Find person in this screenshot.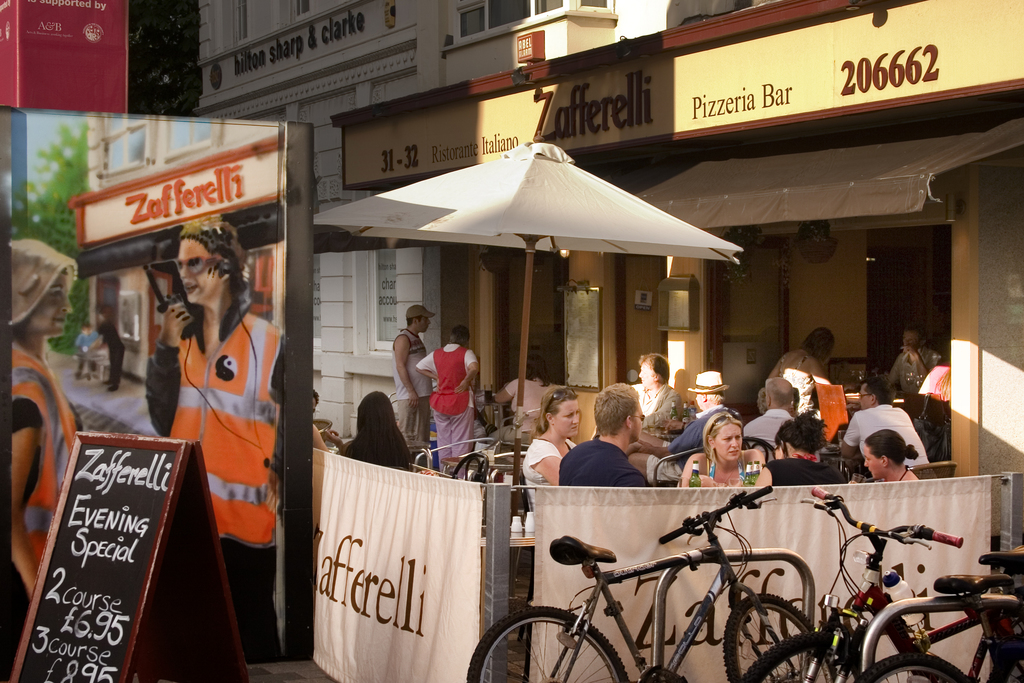
The bounding box for person is (left=745, top=374, right=822, bottom=461).
